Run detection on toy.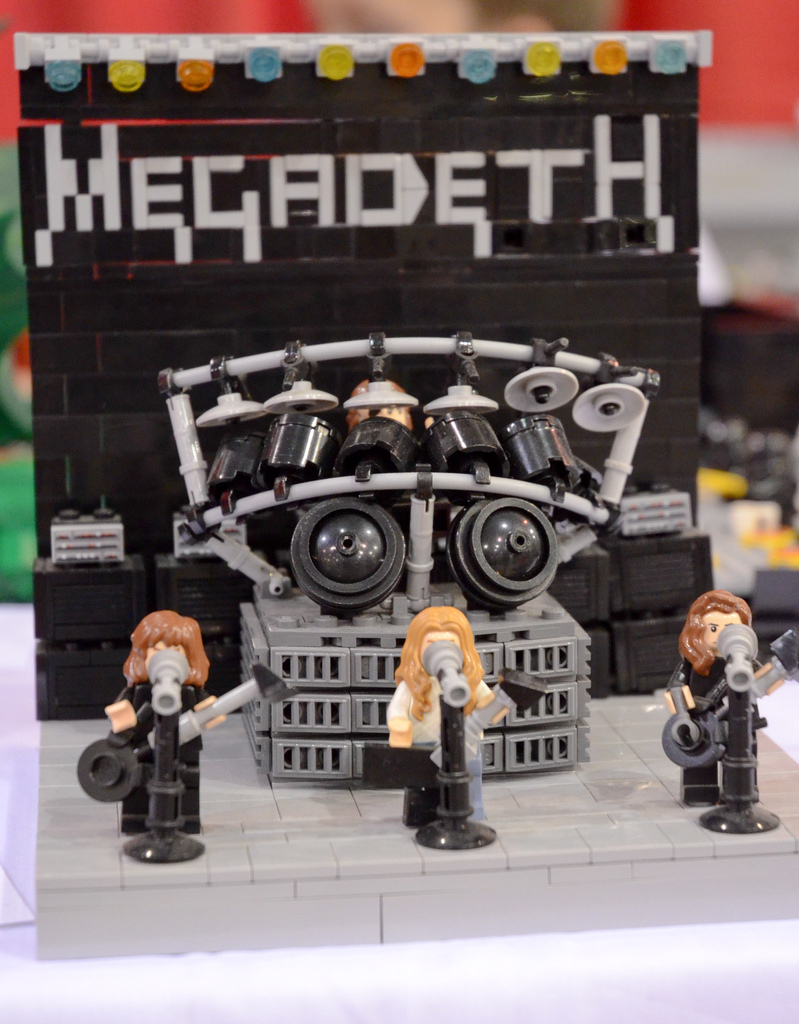
Result: bbox=[121, 645, 206, 867].
